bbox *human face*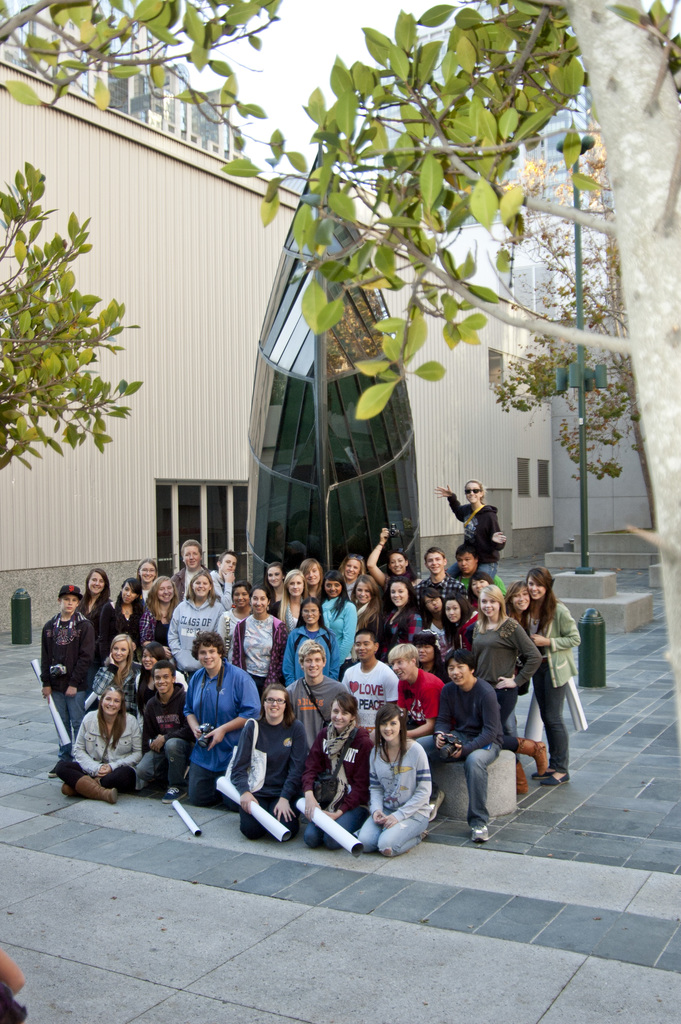
(left=192, top=579, right=211, bottom=601)
